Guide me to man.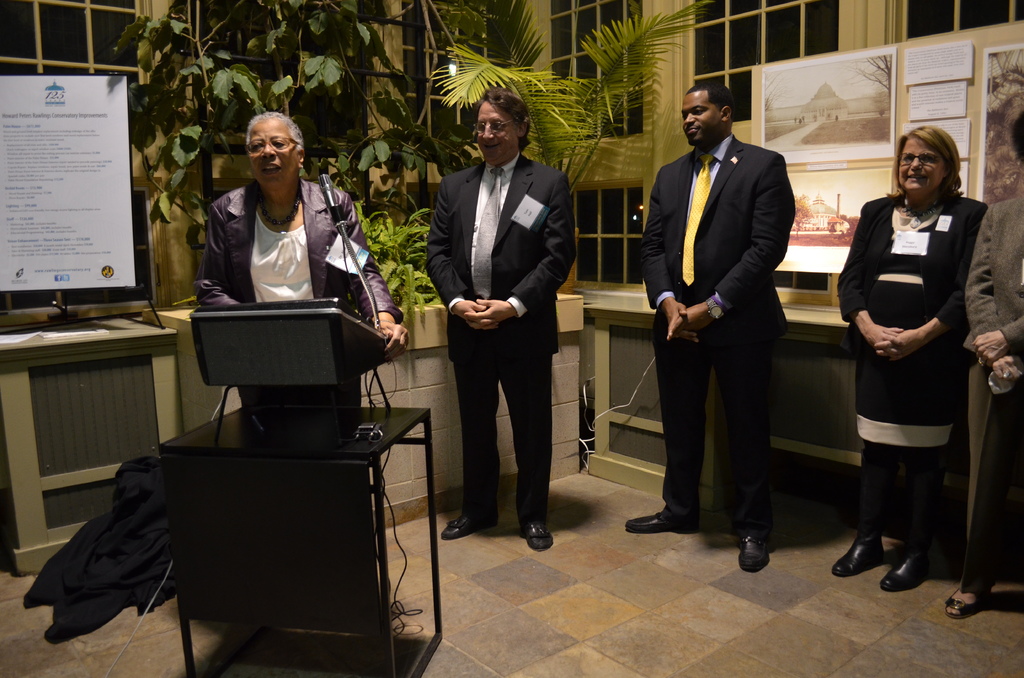
Guidance: [x1=619, y1=81, x2=797, y2=575].
